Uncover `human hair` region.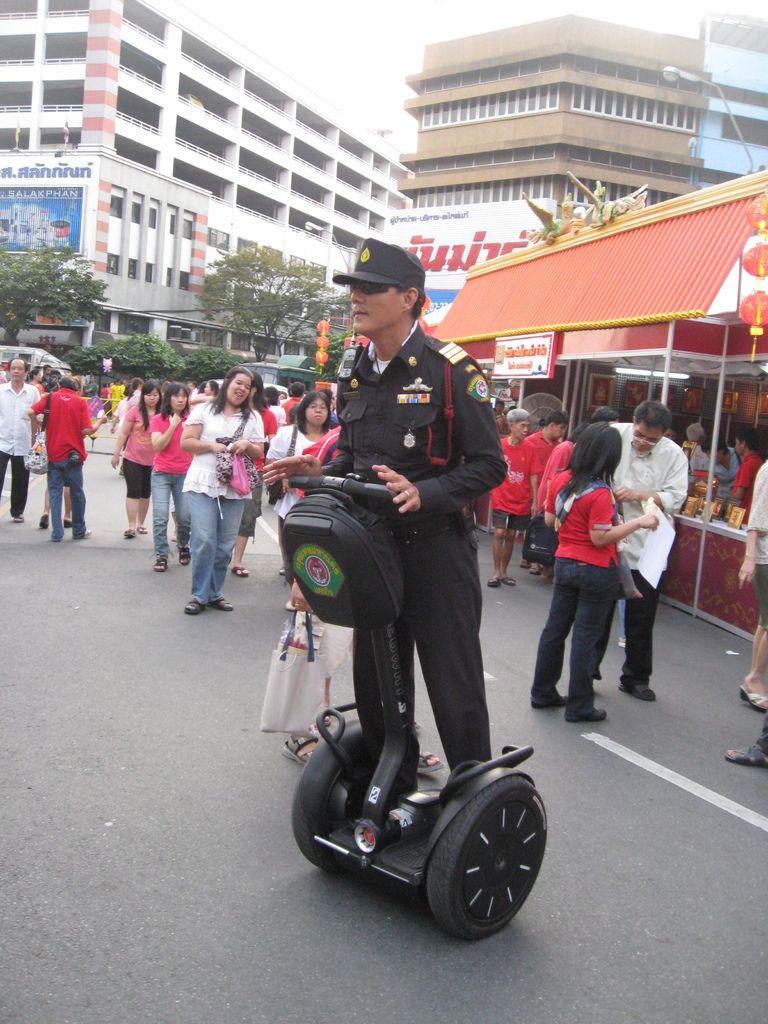
Uncovered: 56,372,77,390.
